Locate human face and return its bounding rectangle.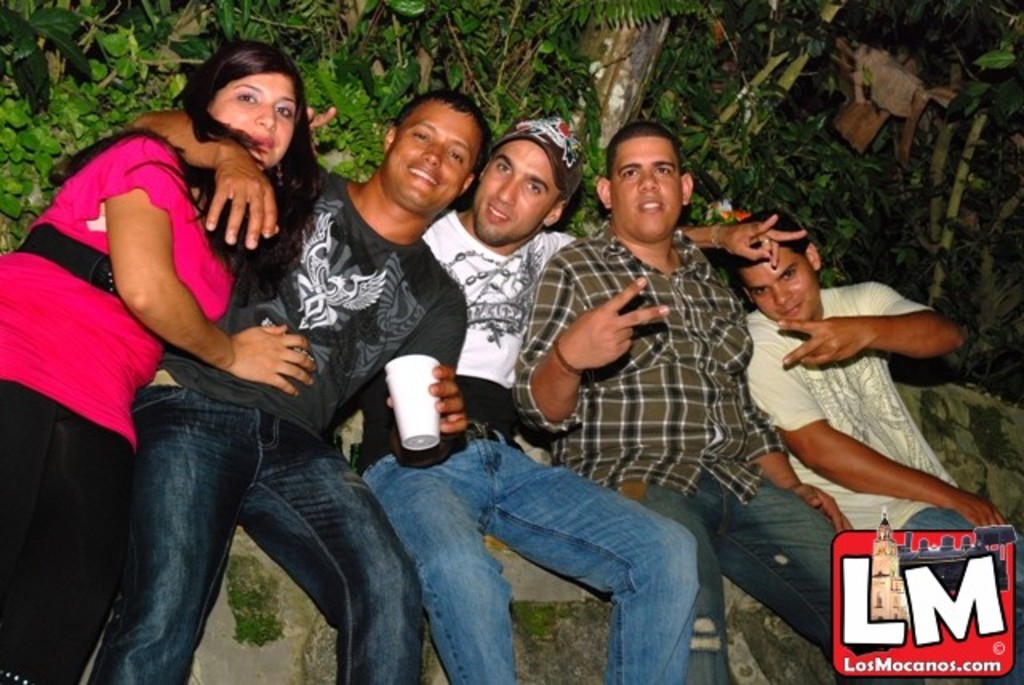
bbox=(608, 141, 680, 237).
